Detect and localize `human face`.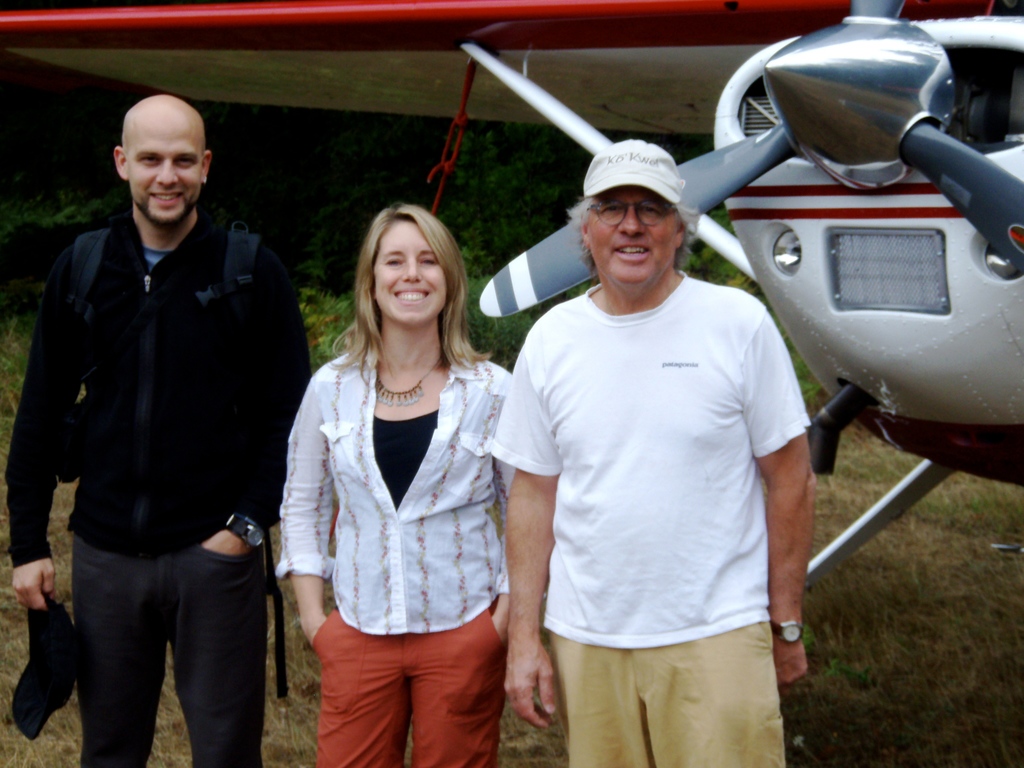
Localized at x1=132, y1=111, x2=202, y2=229.
